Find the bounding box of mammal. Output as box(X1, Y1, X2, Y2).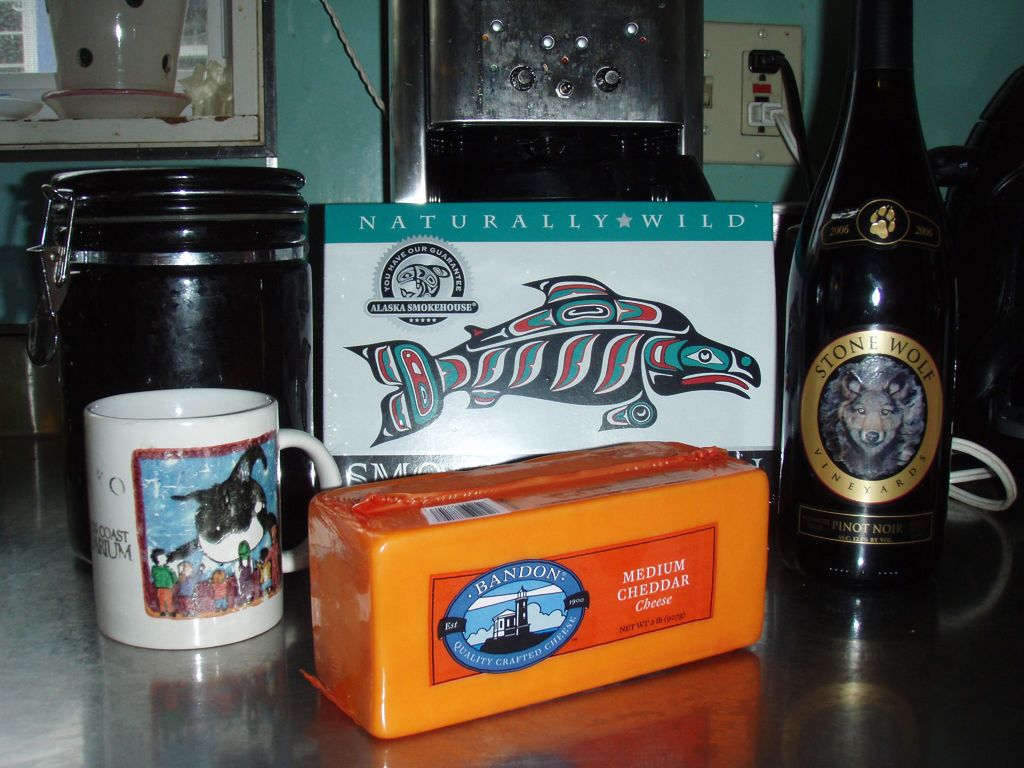
box(208, 568, 227, 609).
